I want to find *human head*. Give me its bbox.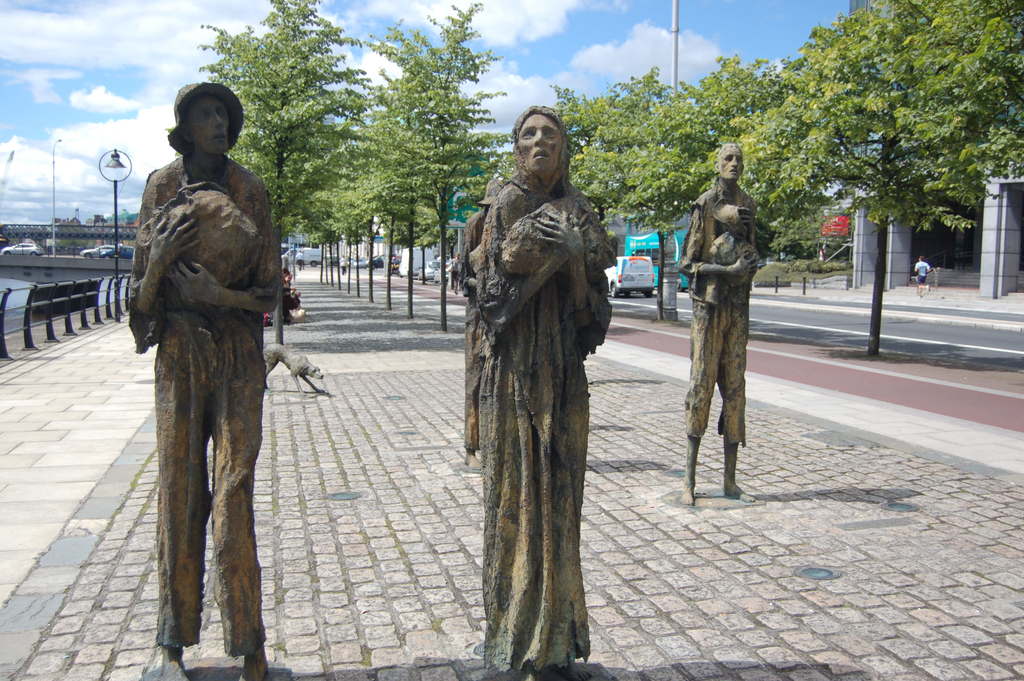
x1=516, y1=110, x2=567, y2=170.
